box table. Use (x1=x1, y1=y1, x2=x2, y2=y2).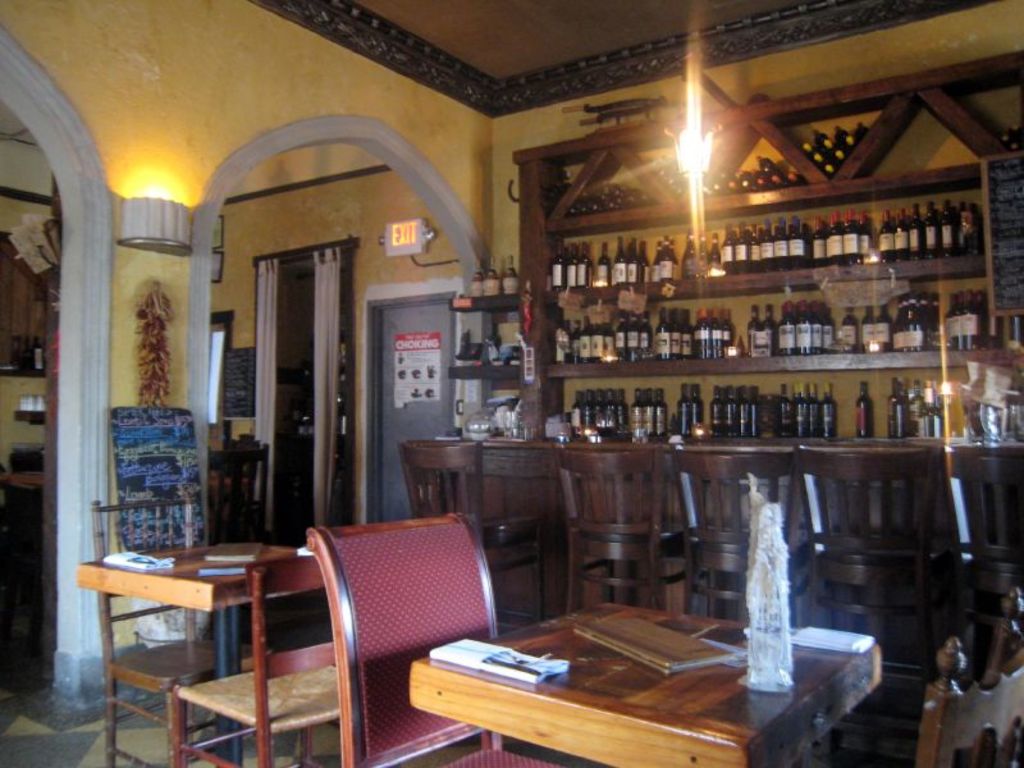
(x1=73, y1=531, x2=334, y2=767).
